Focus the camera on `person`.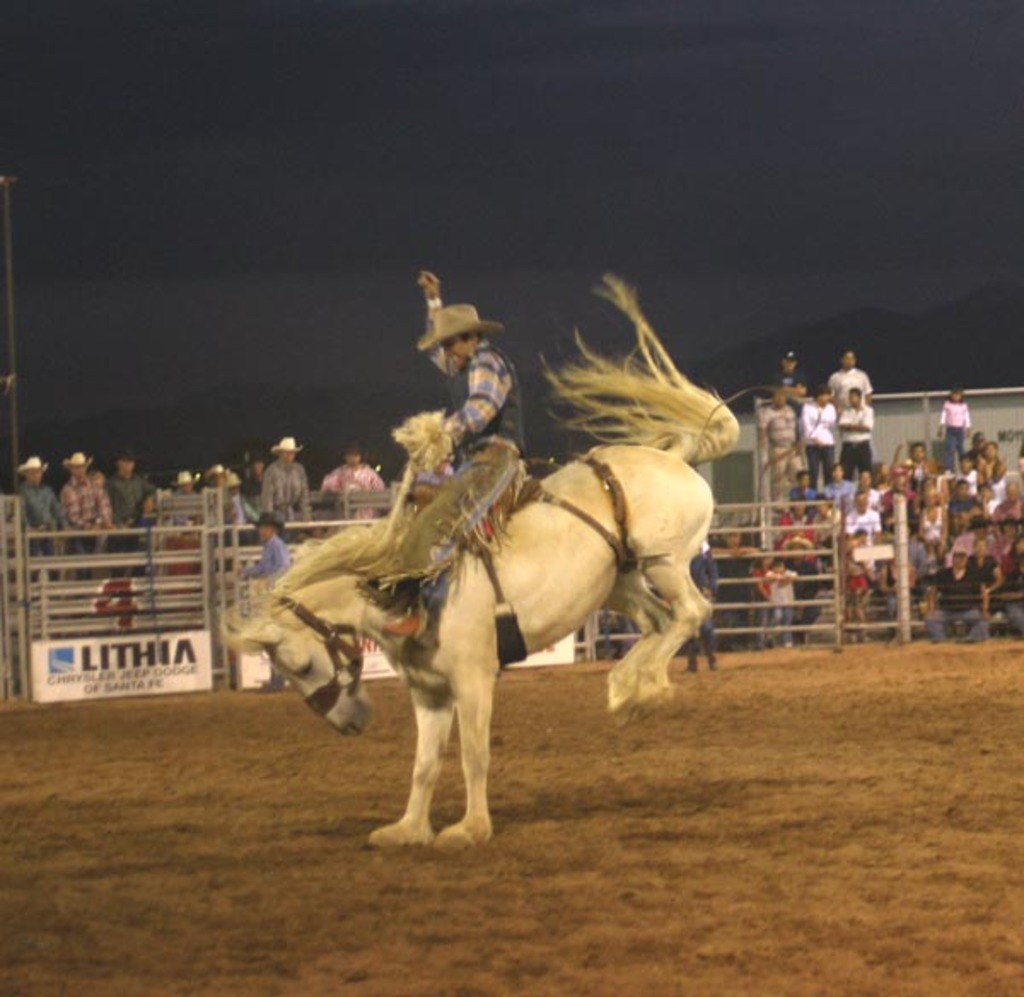
Focus region: bbox(802, 388, 841, 488).
